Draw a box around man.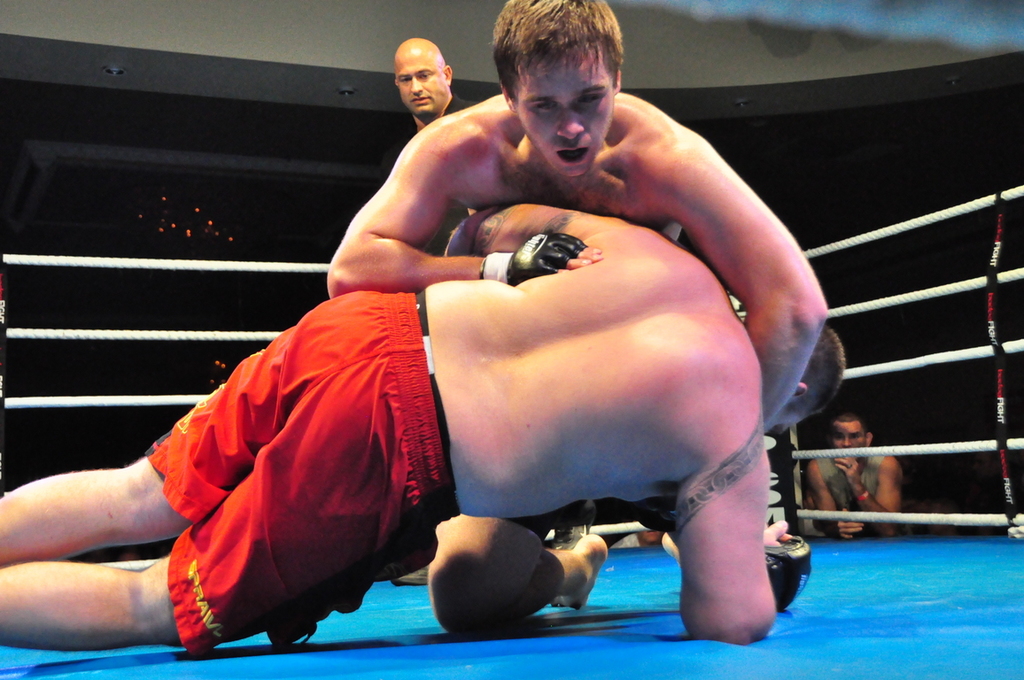
387,38,473,166.
